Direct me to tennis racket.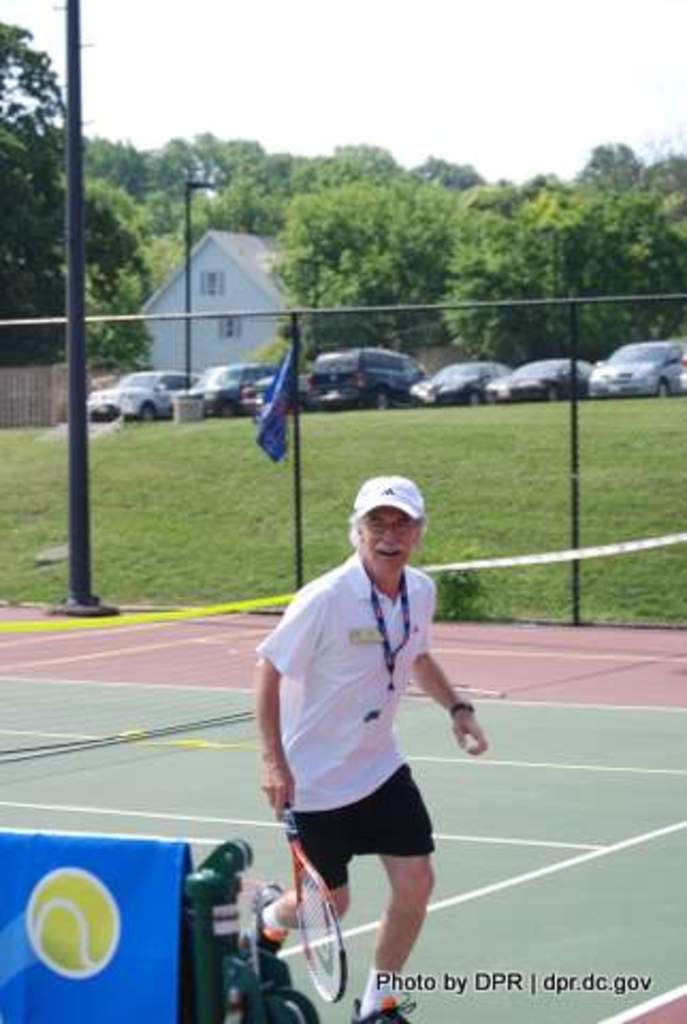
Direction: box(275, 798, 346, 1003).
